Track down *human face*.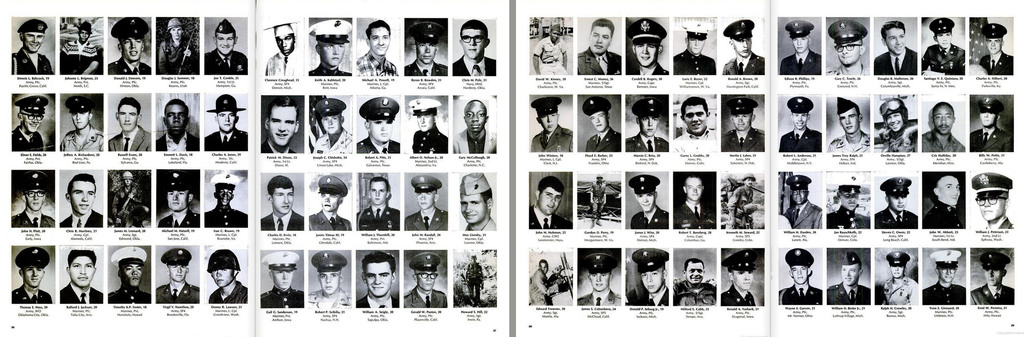
Tracked to box(461, 28, 487, 58).
